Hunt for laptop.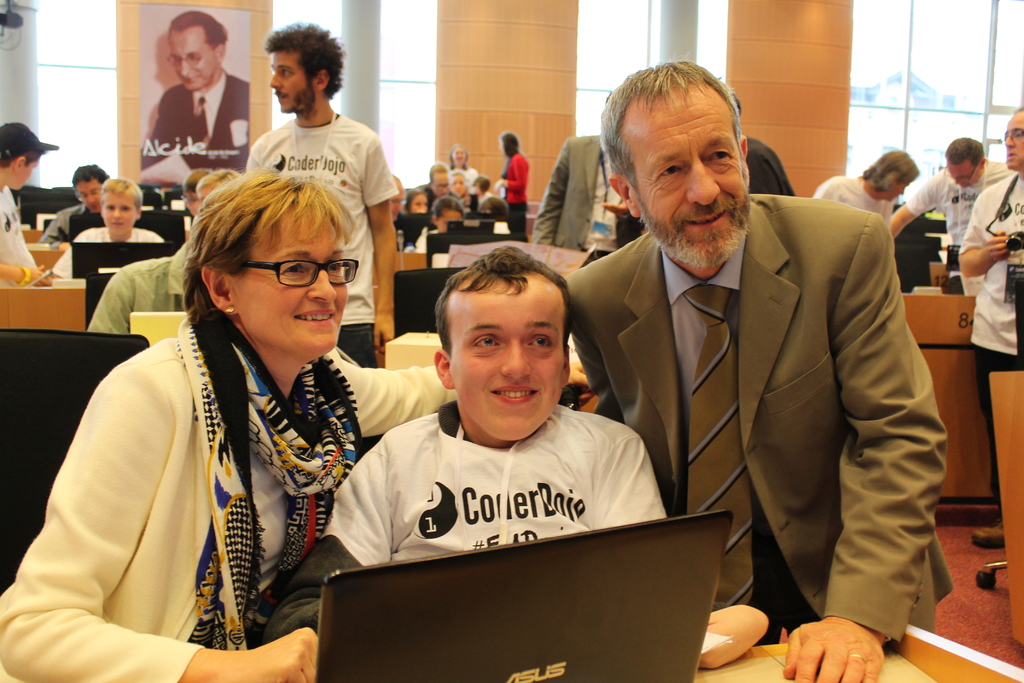
Hunted down at bbox=(288, 509, 767, 679).
